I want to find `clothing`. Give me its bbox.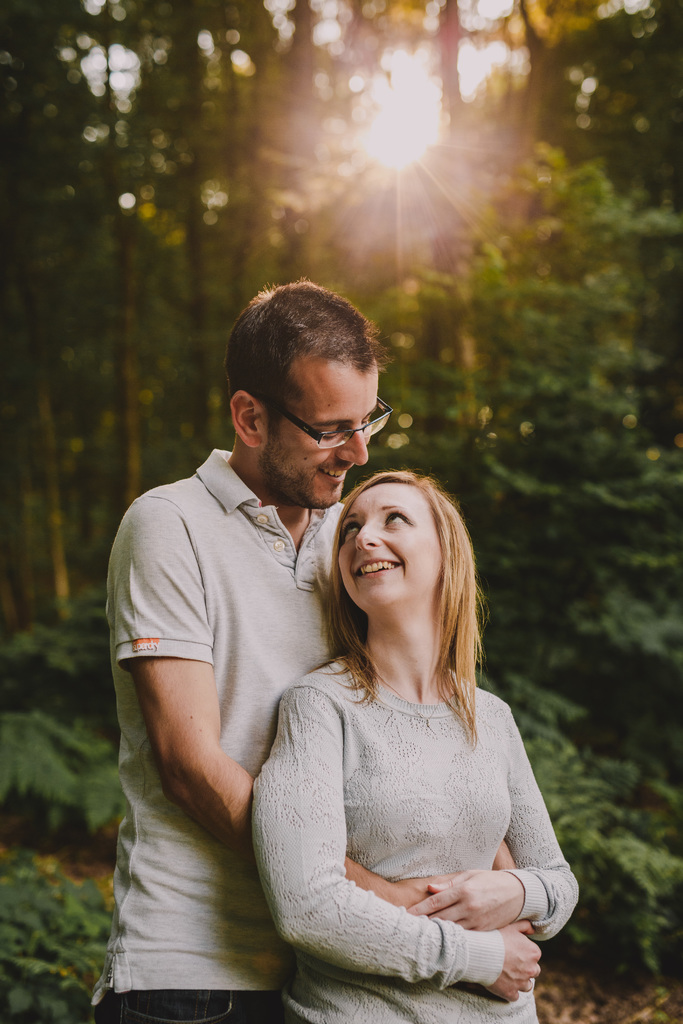
x1=108 y1=440 x2=351 y2=1007.
